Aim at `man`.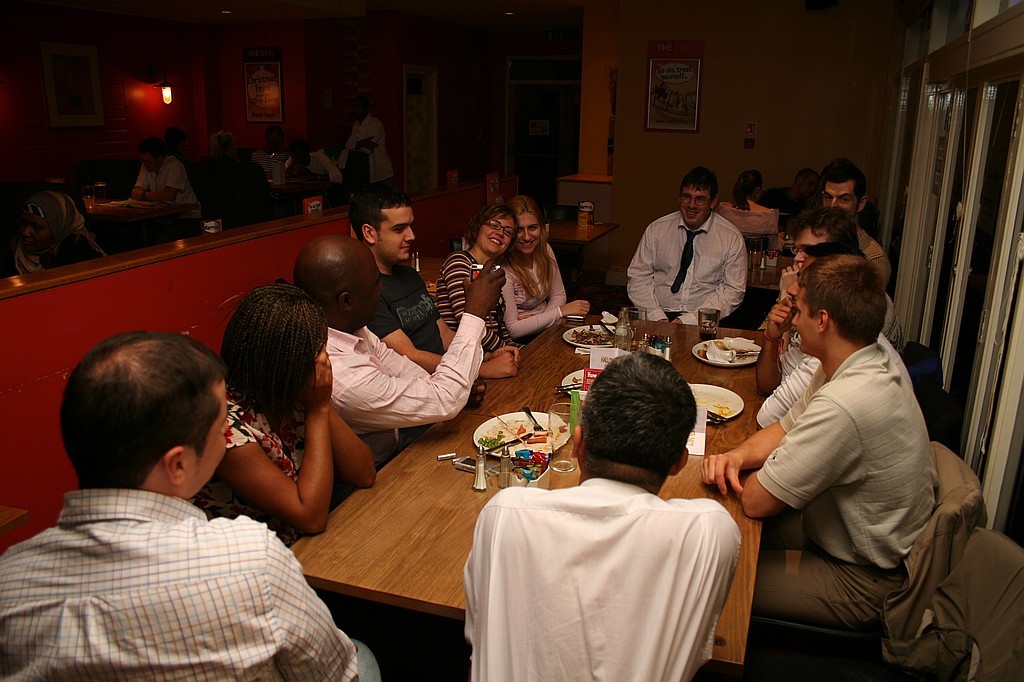
Aimed at (left=750, top=243, right=919, bottom=429).
